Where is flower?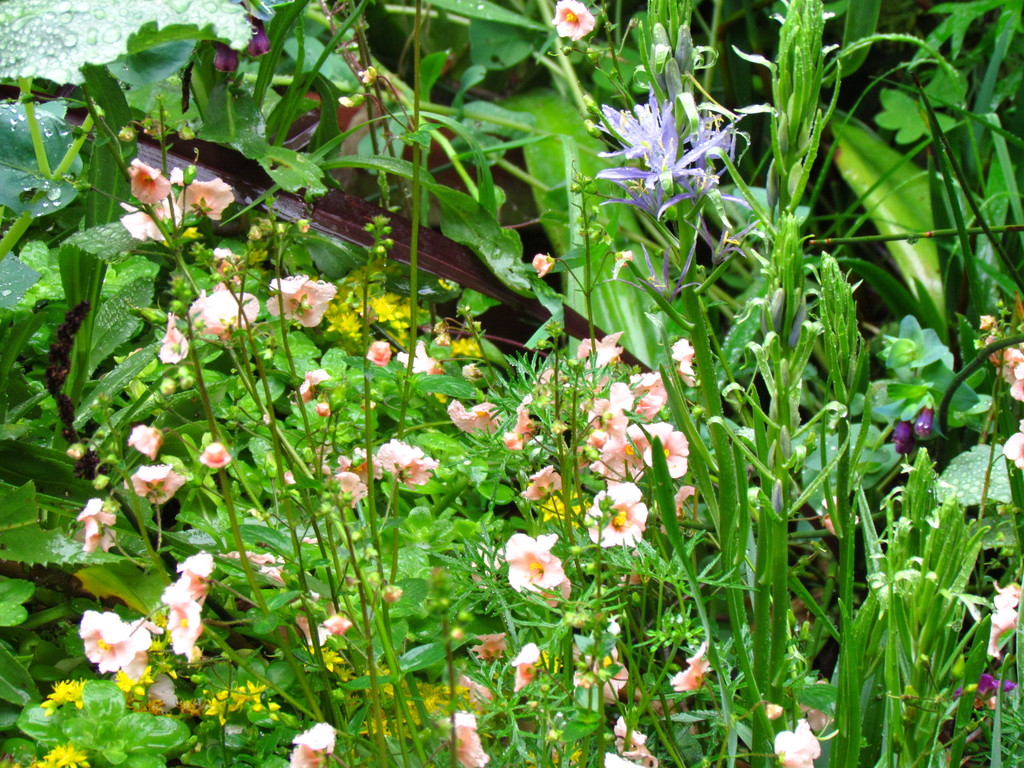
detection(351, 433, 435, 503).
